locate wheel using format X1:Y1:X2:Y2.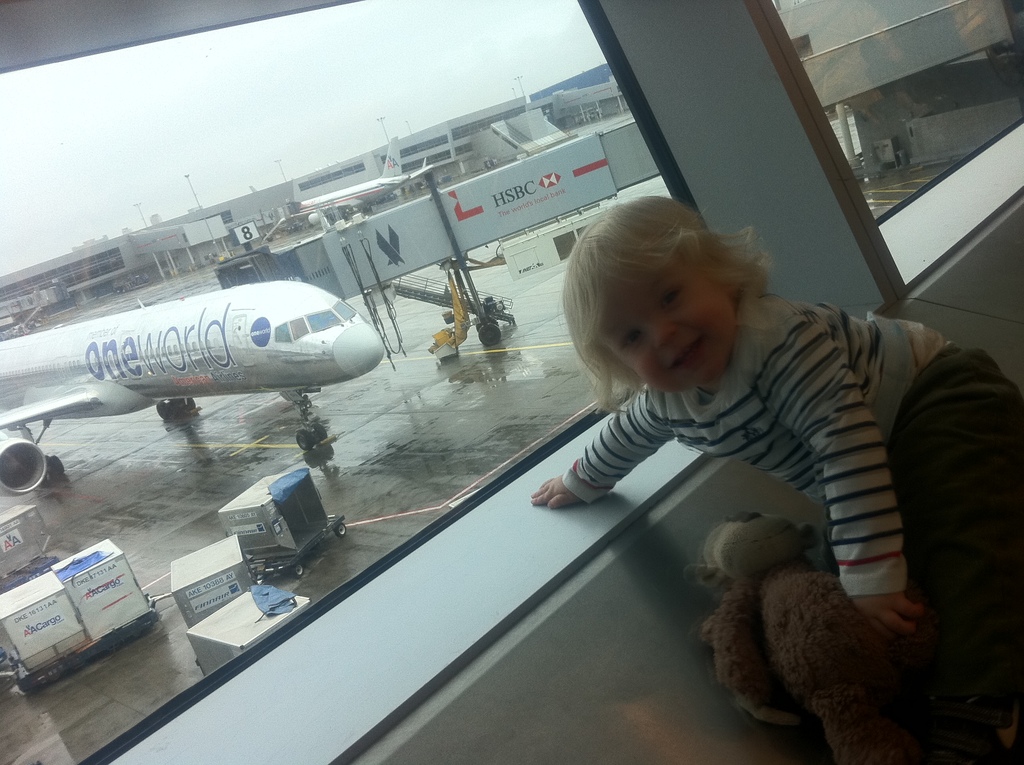
476:324:500:345.
